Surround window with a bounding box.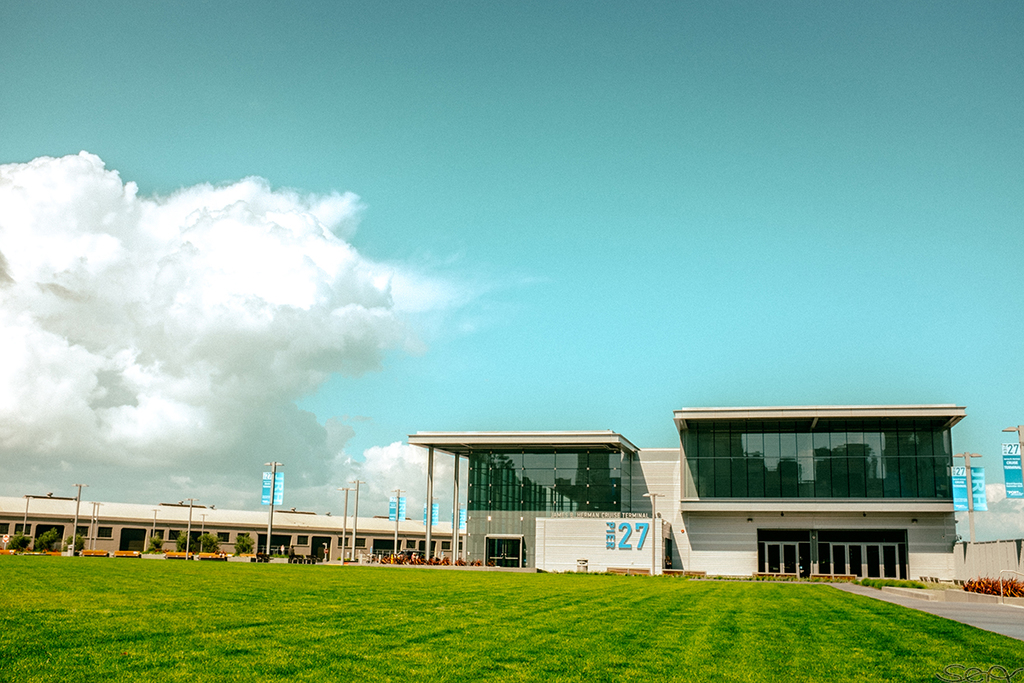
<box>96,523,114,540</box>.
